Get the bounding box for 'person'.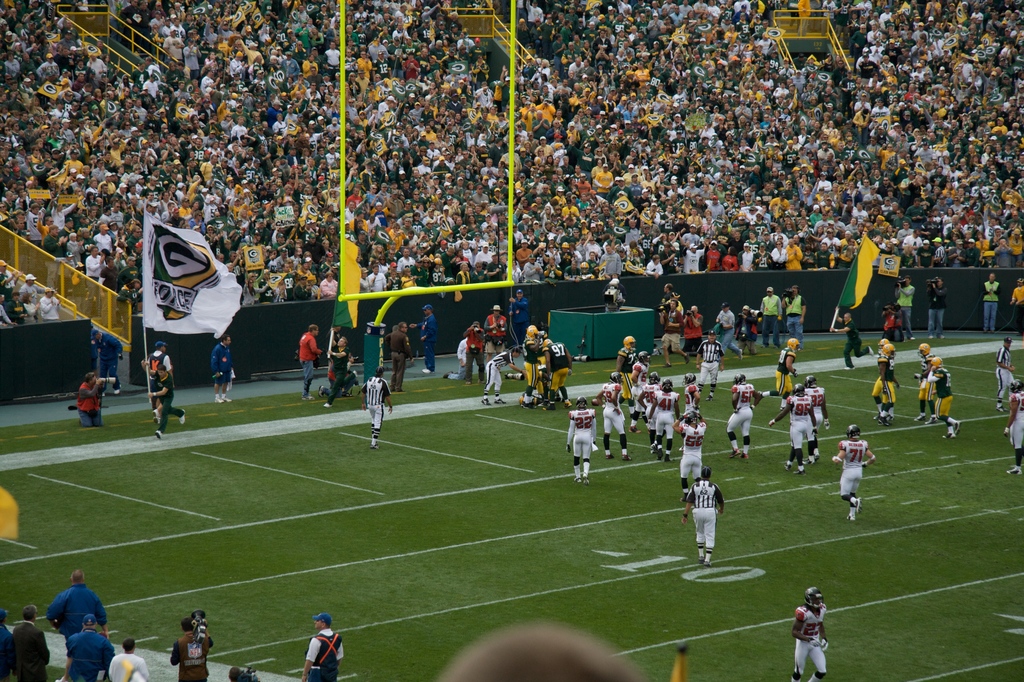
363/261/384/293.
